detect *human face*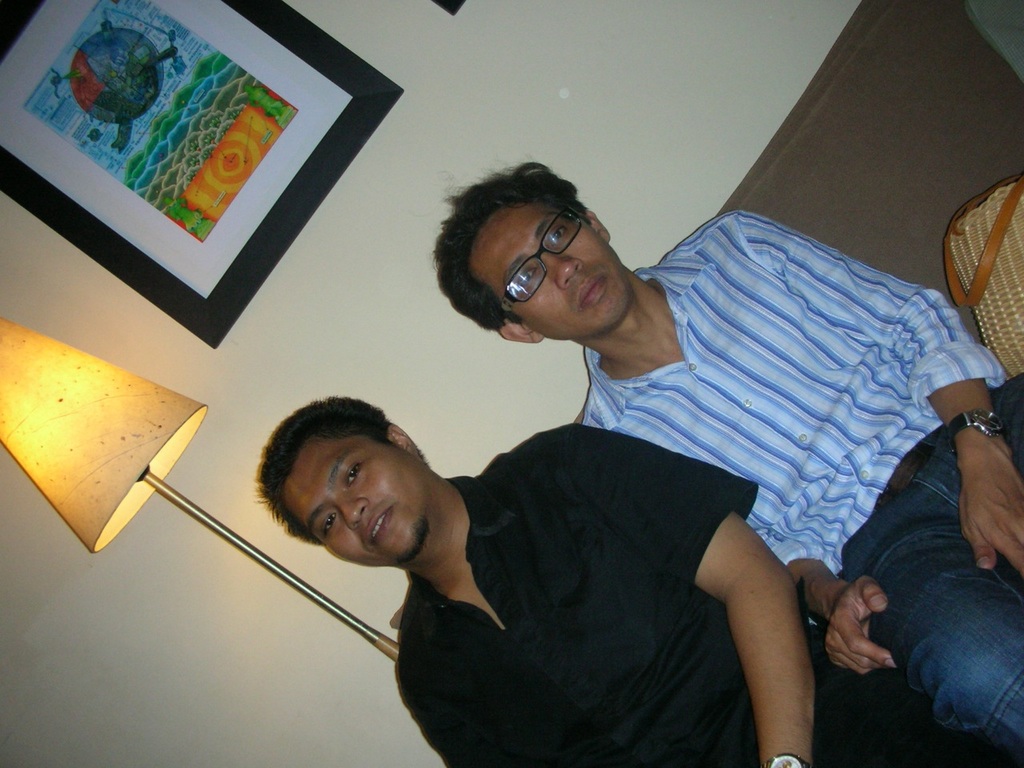
[x1=282, y1=434, x2=430, y2=566]
